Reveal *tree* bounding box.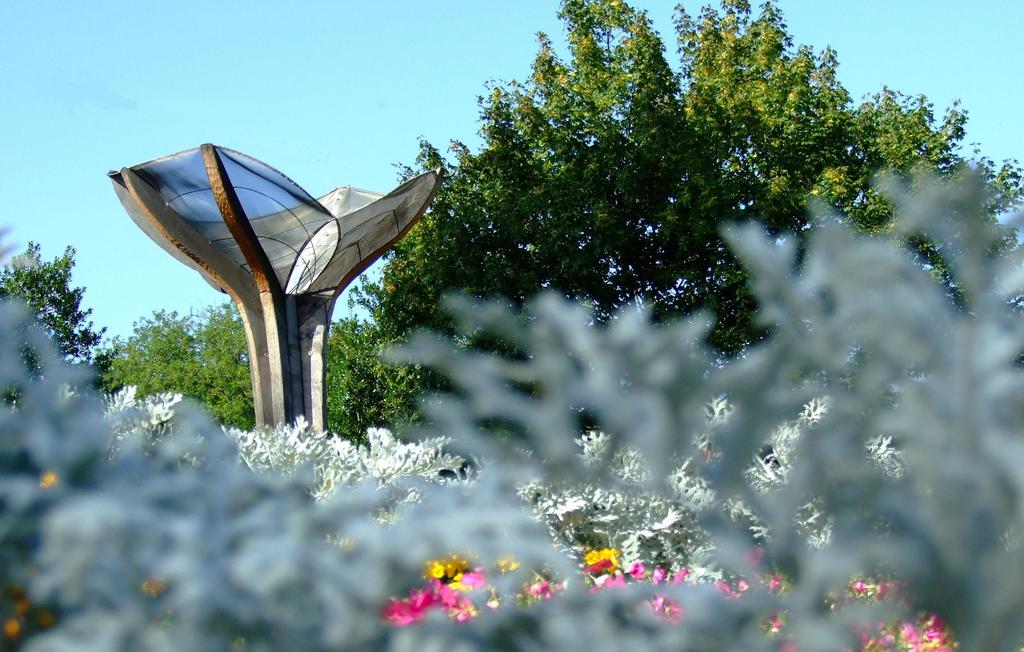
Revealed: [x1=324, y1=312, x2=383, y2=447].
